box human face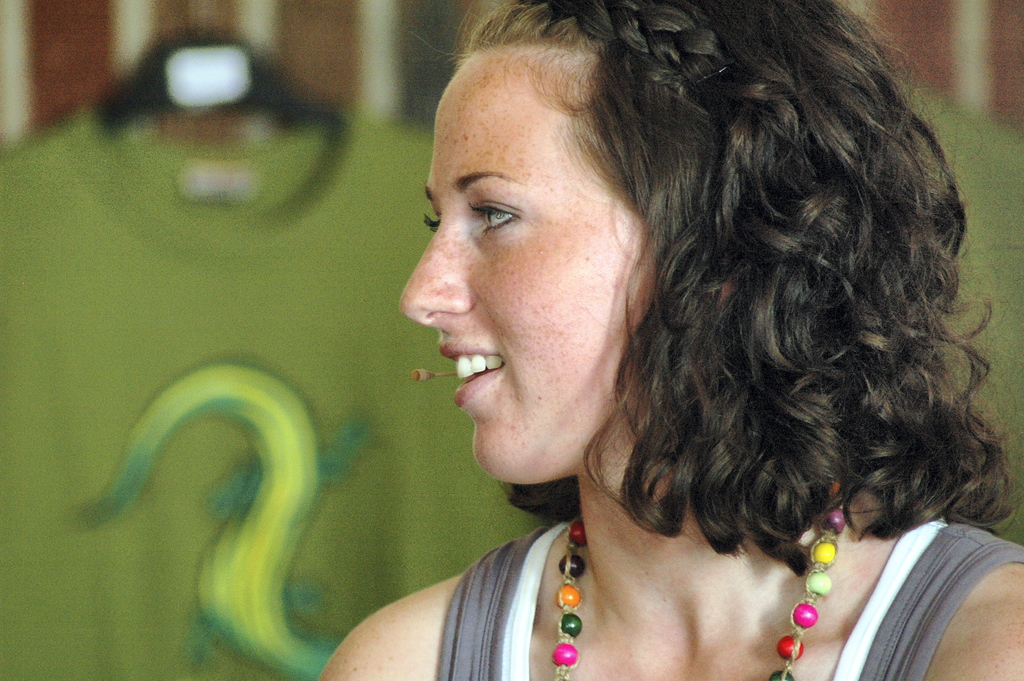
<box>397,47,657,481</box>
